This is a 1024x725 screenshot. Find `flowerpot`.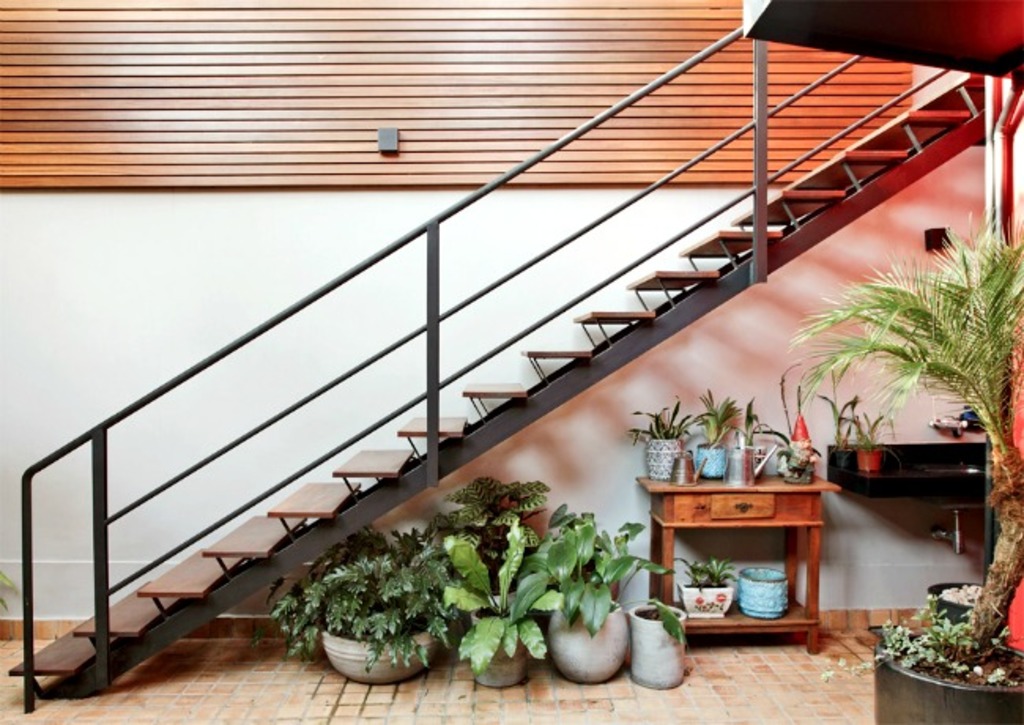
Bounding box: BBox(547, 602, 630, 684).
